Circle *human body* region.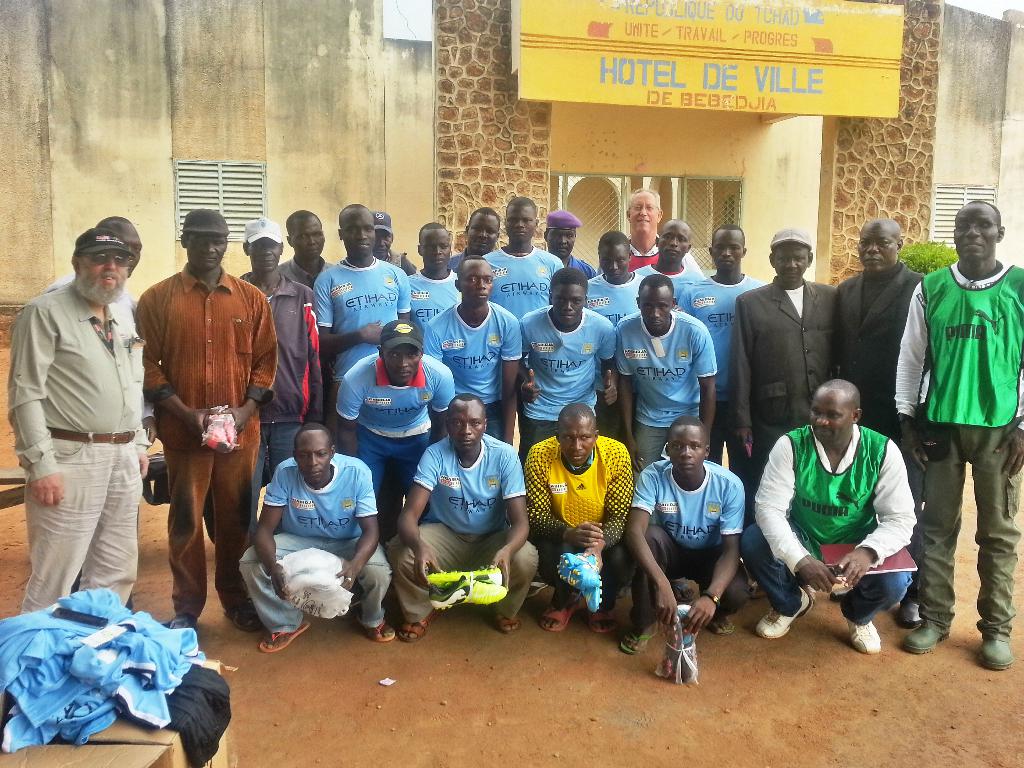
Region: select_region(580, 237, 644, 324).
